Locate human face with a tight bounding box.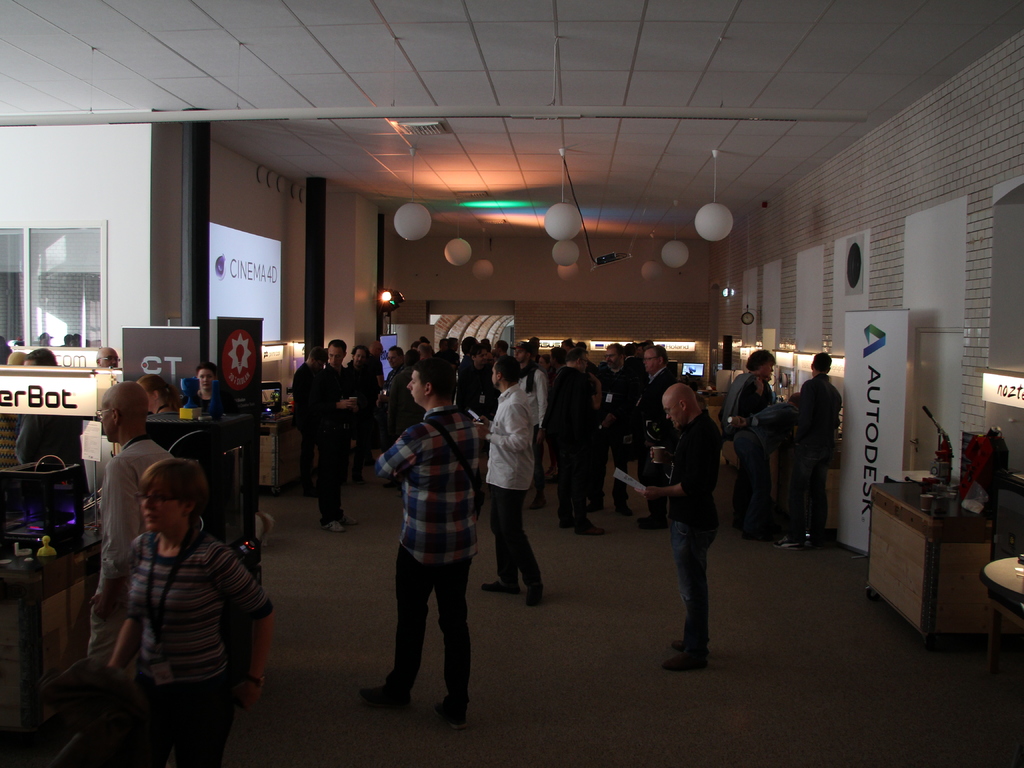
<bbox>377, 348, 385, 357</bbox>.
